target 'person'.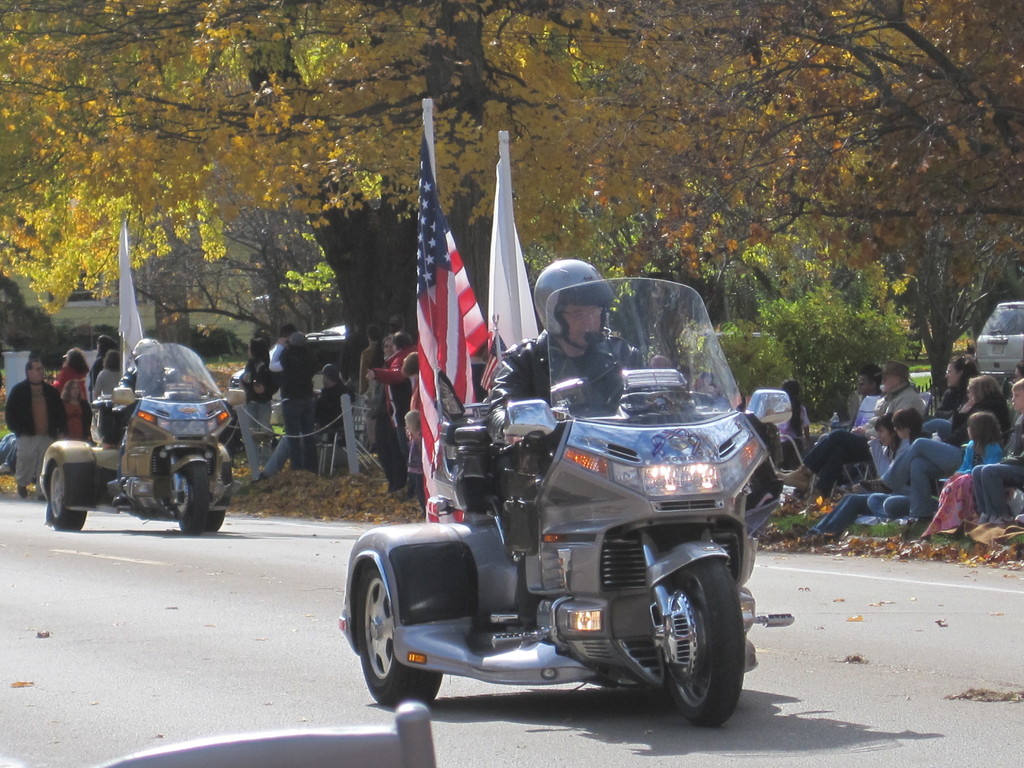
Target region: (360, 331, 422, 450).
